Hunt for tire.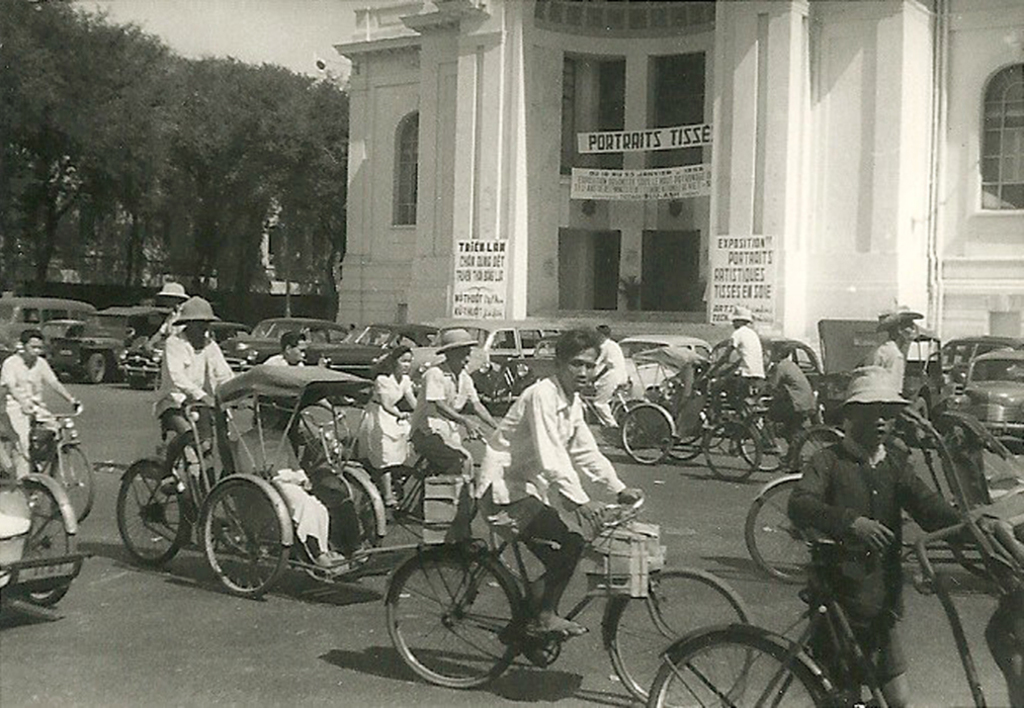
Hunted down at bbox=(741, 474, 813, 585).
